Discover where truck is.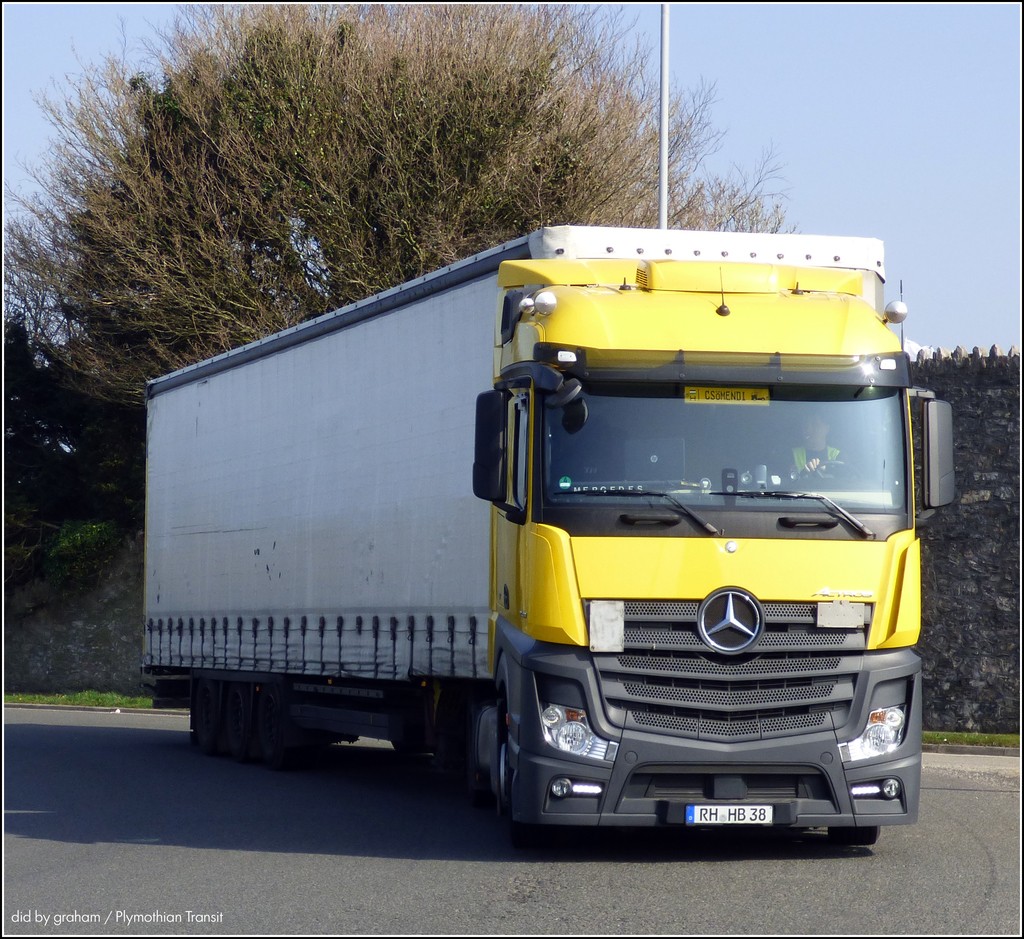
Discovered at (left=177, top=210, right=934, bottom=853).
